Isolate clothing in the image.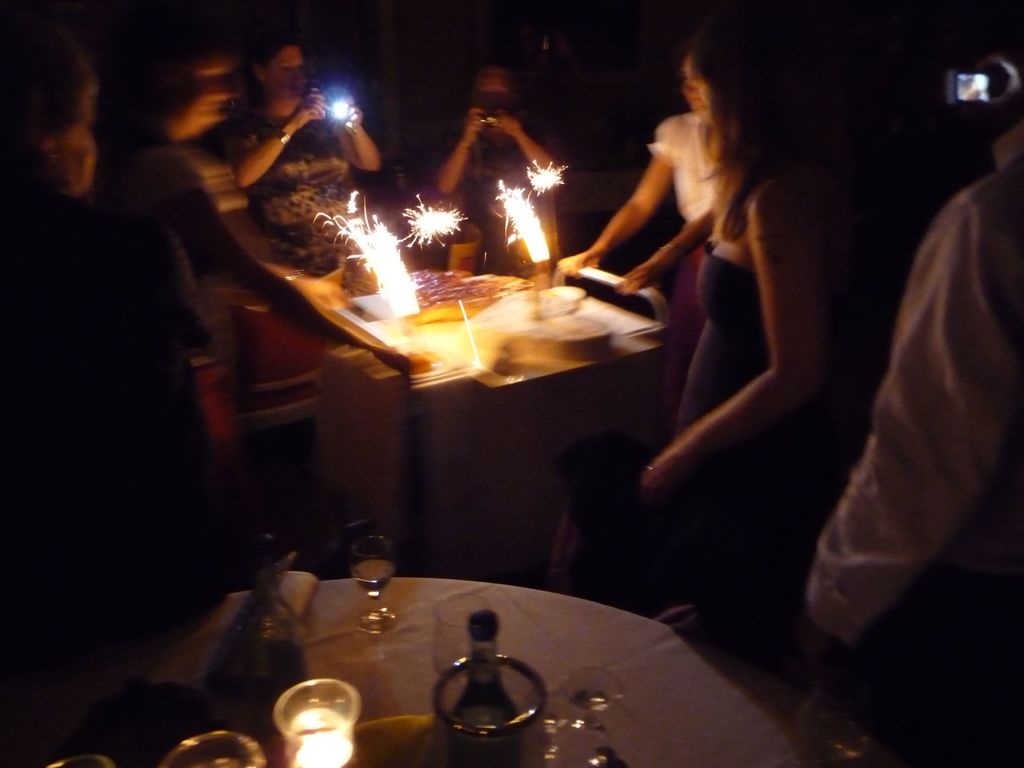
Isolated region: box=[804, 155, 1023, 767].
